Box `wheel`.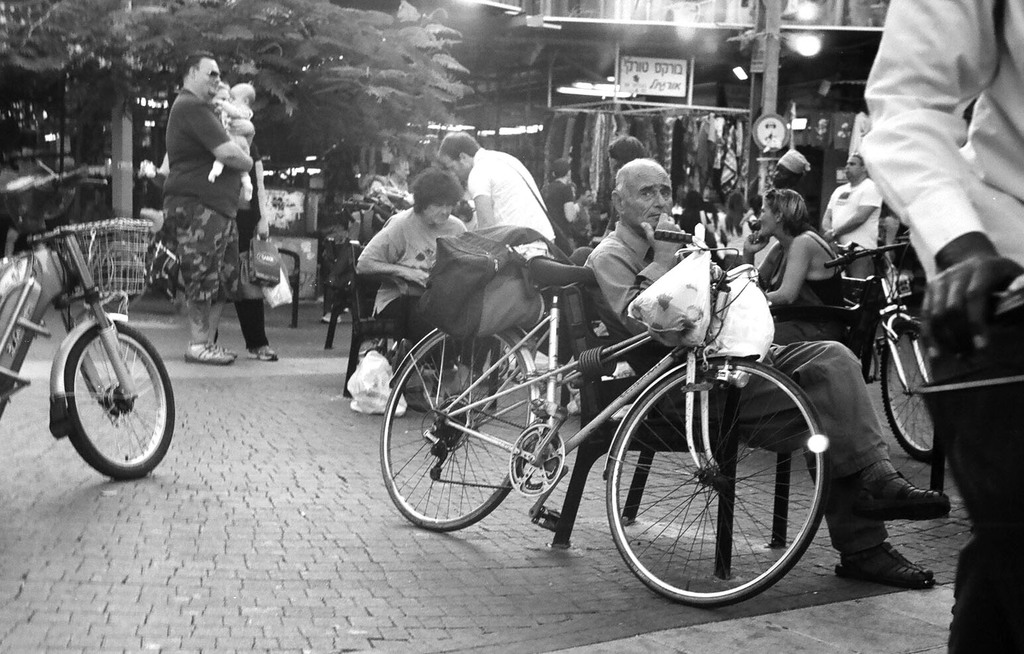
bbox=[381, 321, 548, 524].
